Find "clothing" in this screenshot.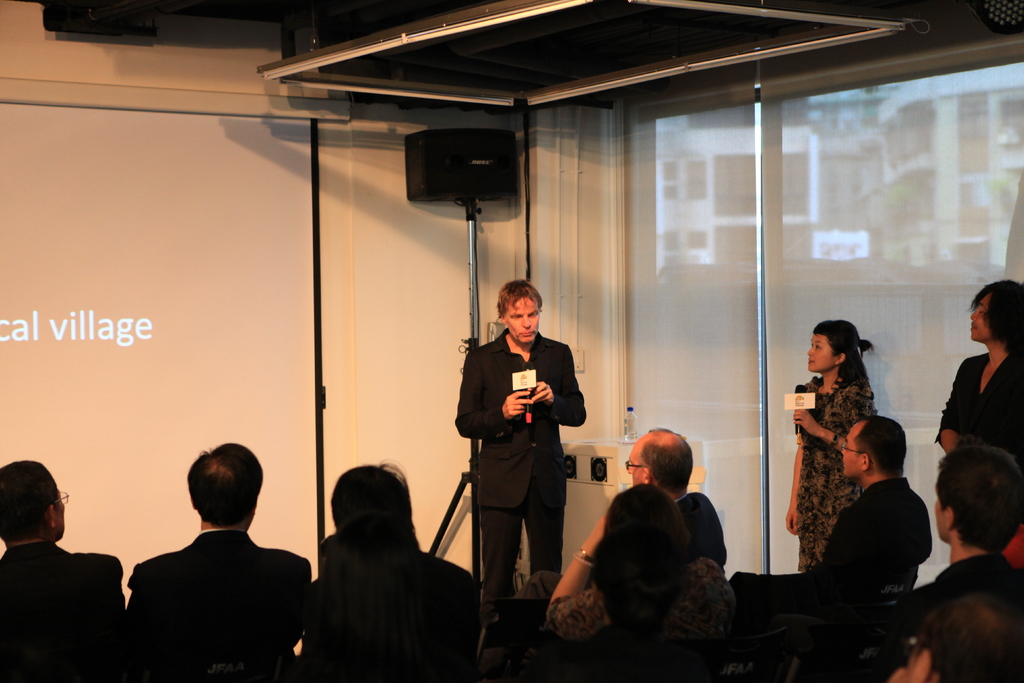
The bounding box for "clothing" is [left=808, top=477, right=931, bottom=599].
